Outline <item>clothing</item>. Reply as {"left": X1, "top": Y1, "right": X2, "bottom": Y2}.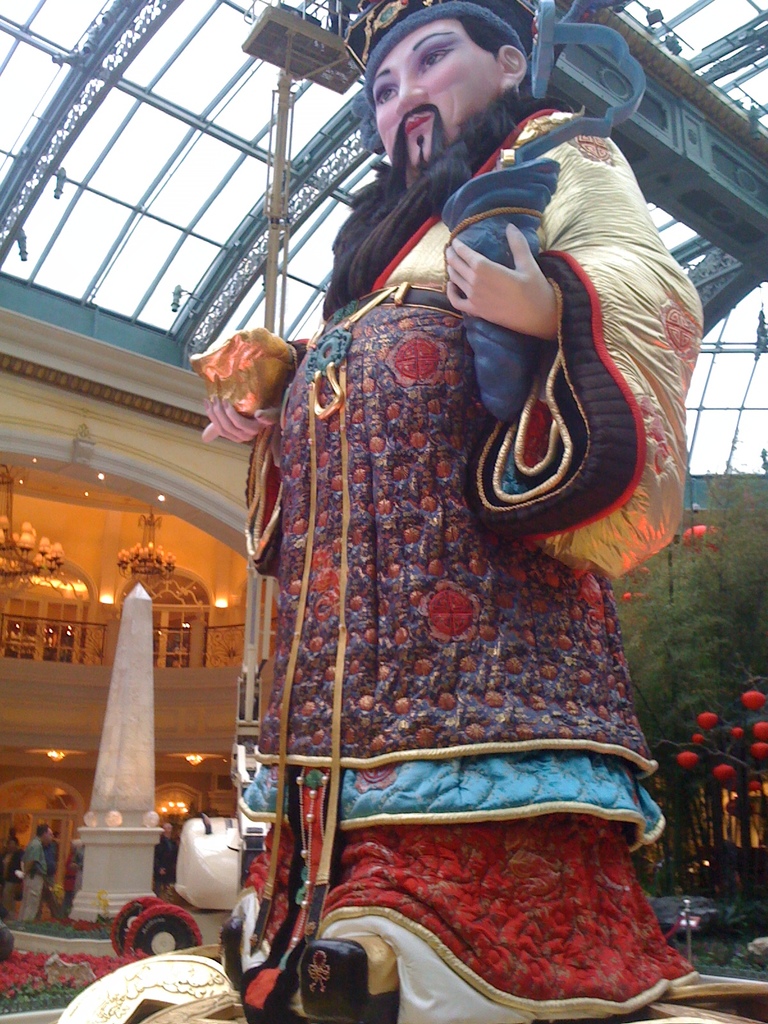
{"left": 0, "top": 846, "right": 20, "bottom": 911}.
